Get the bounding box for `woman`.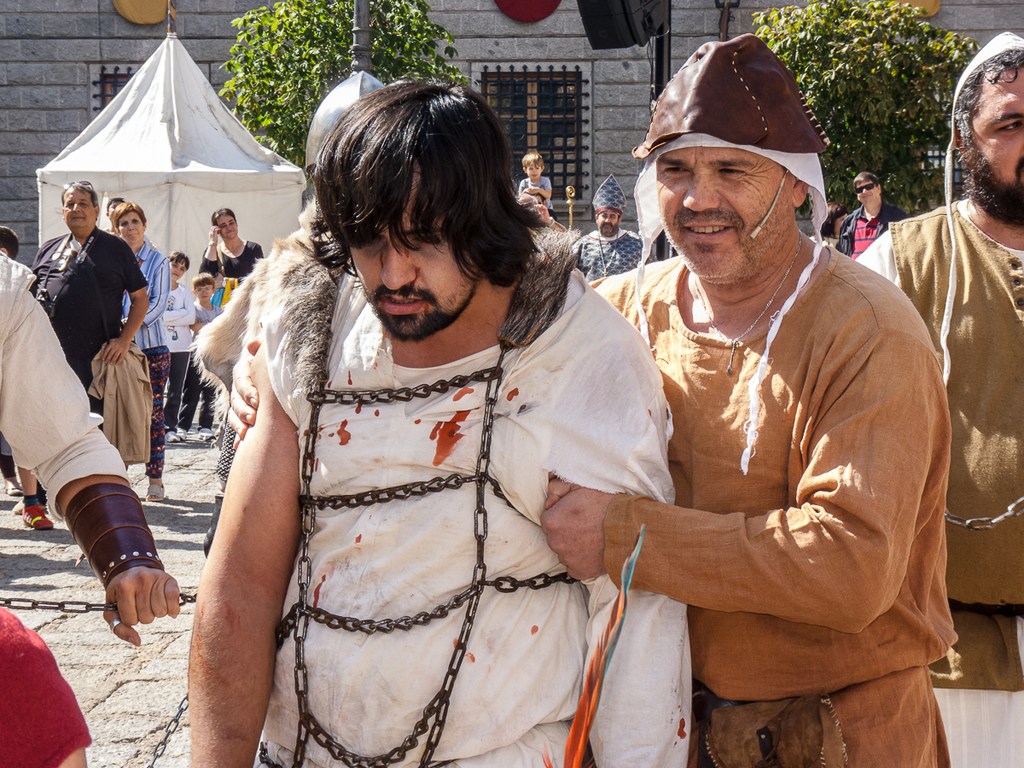
(x1=110, y1=201, x2=176, y2=502).
